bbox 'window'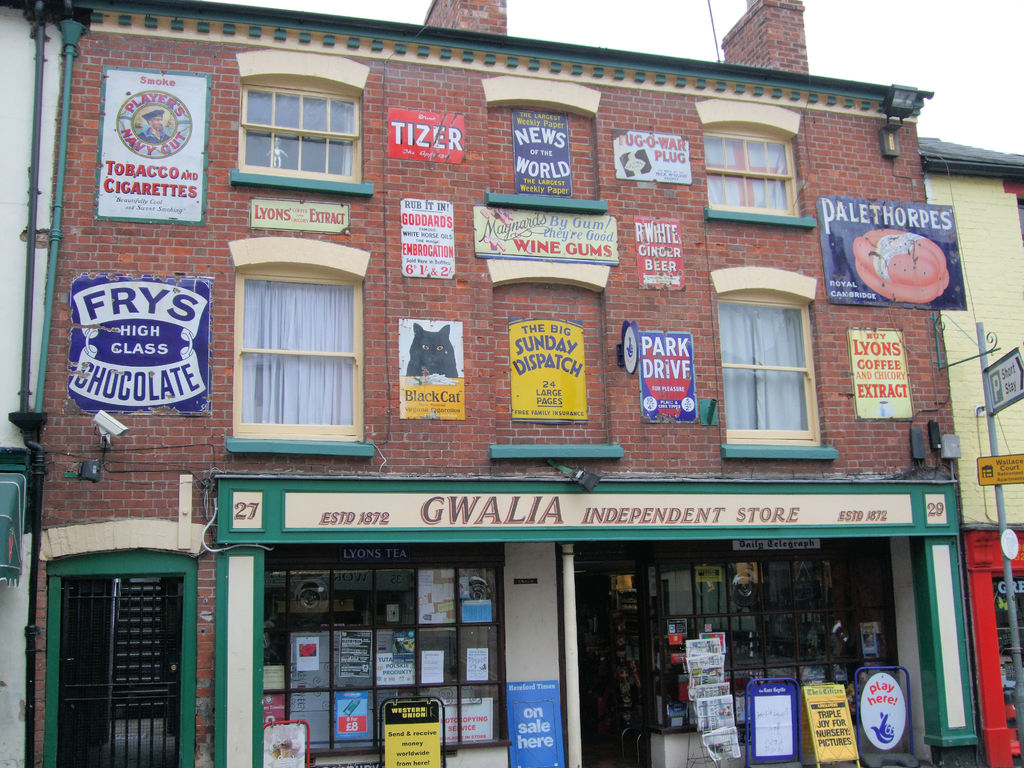
Rect(711, 296, 840, 461)
